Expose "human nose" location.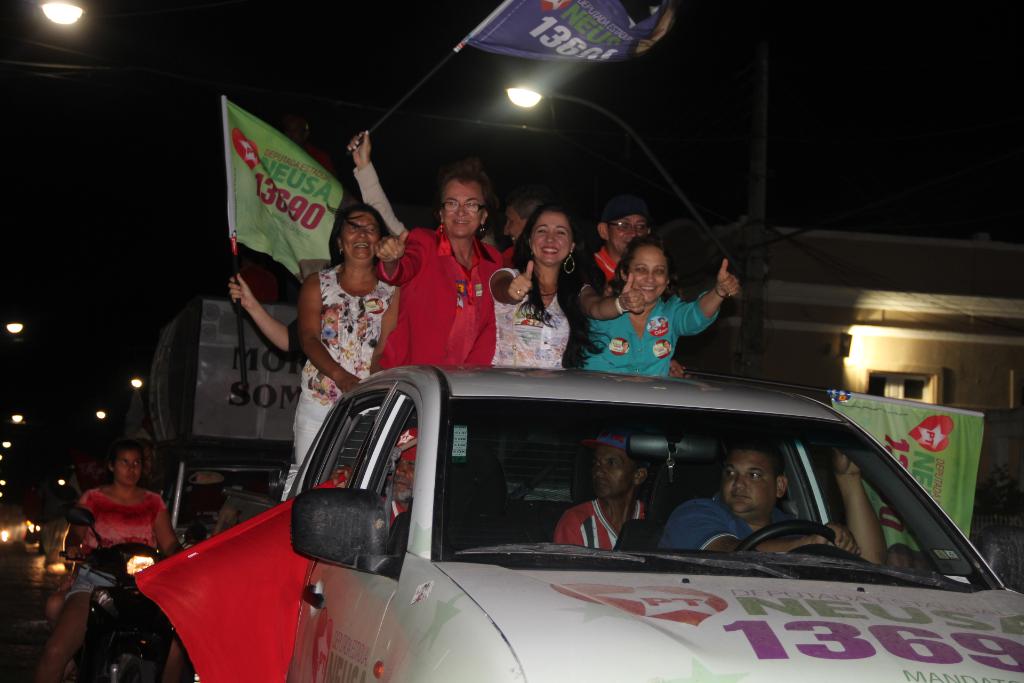
Exposed at (595, 465, 604, 475).
